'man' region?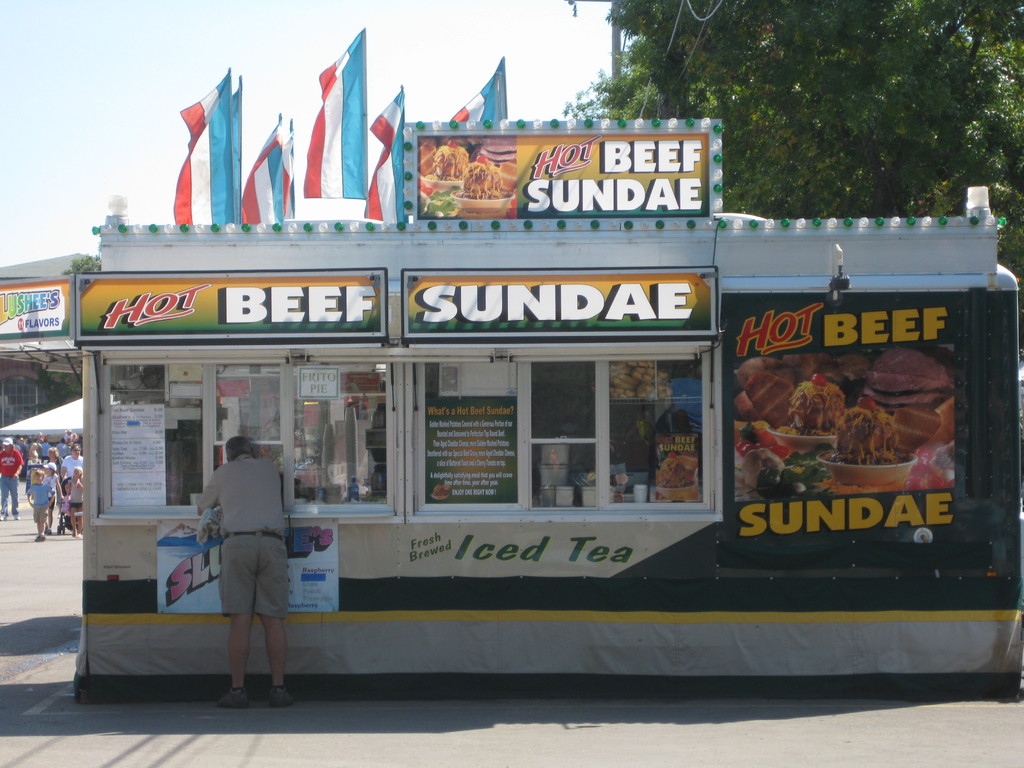
[0,432,33,521]
